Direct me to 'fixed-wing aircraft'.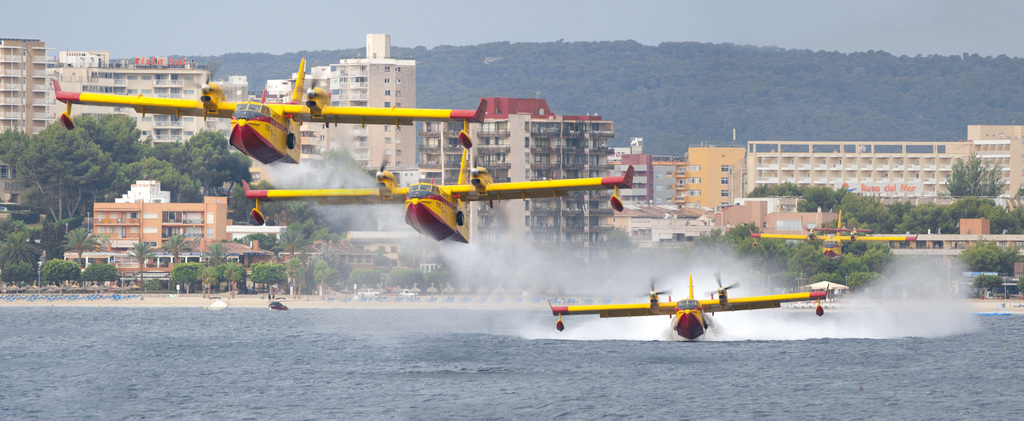
Direction: bbox=[534, 263, 840, 348].
